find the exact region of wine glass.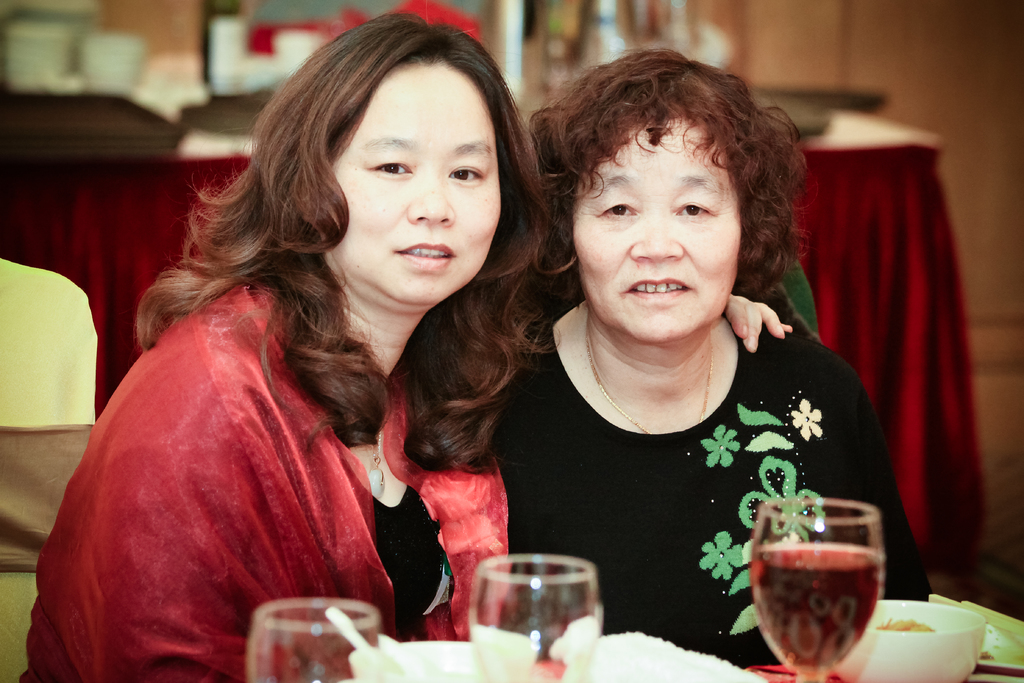
Exact region: 467:549:601:682.
